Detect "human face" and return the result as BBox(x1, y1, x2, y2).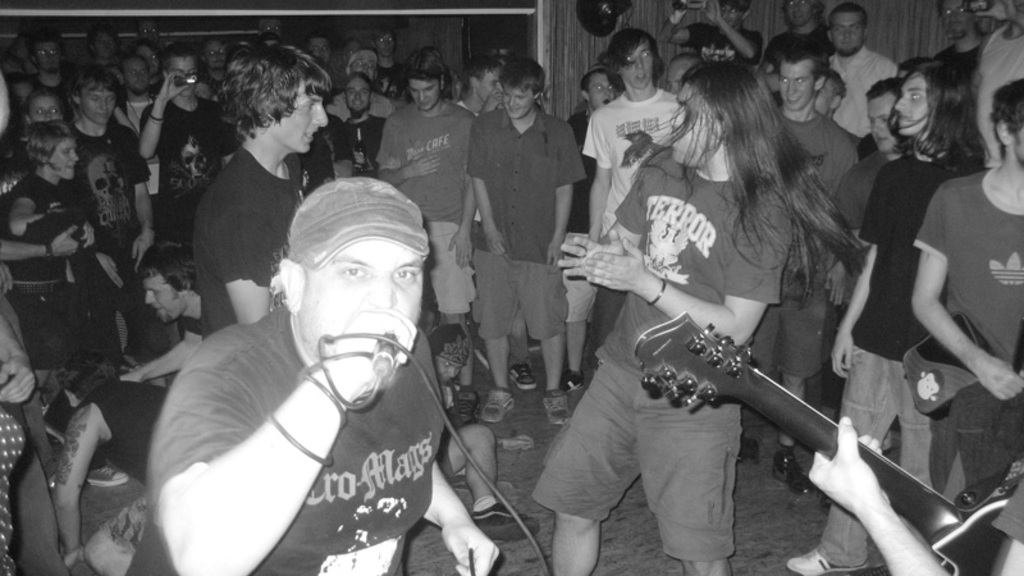
BBox(344, 79, 370, 111).
